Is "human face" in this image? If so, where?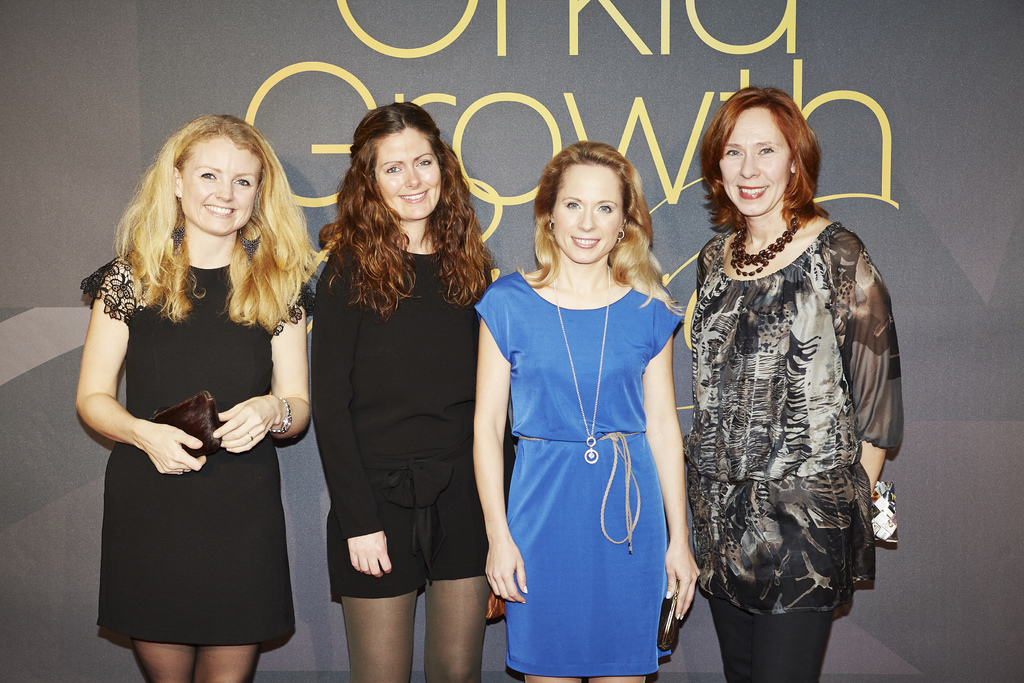
Yes, at select_region(374, 127, 440, 219).
